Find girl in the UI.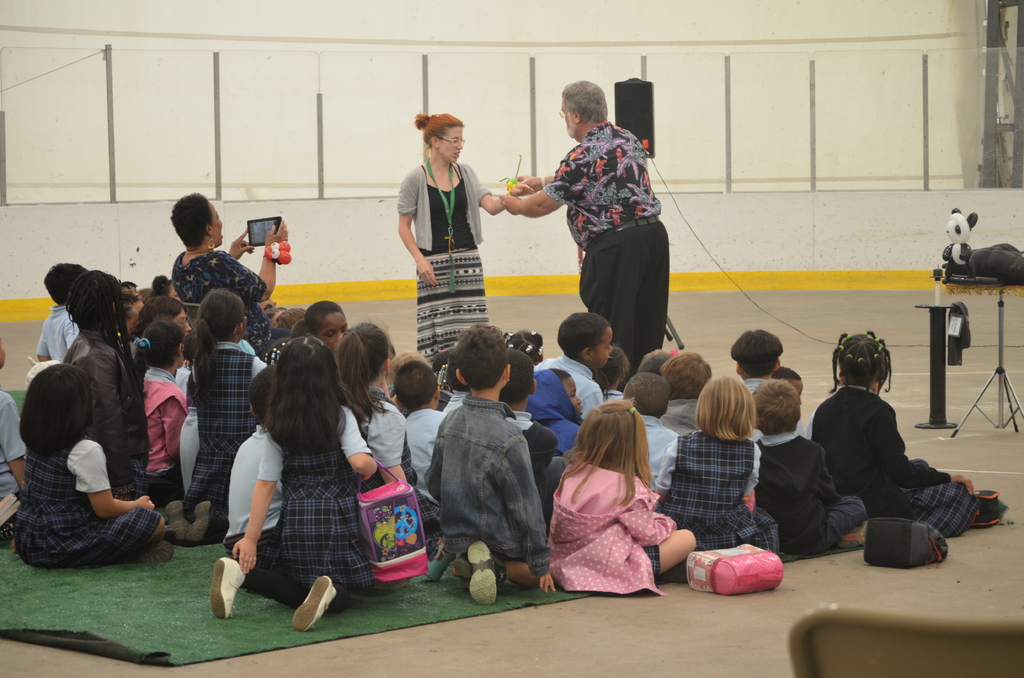
UI element at (164, 287, 267, 540).
